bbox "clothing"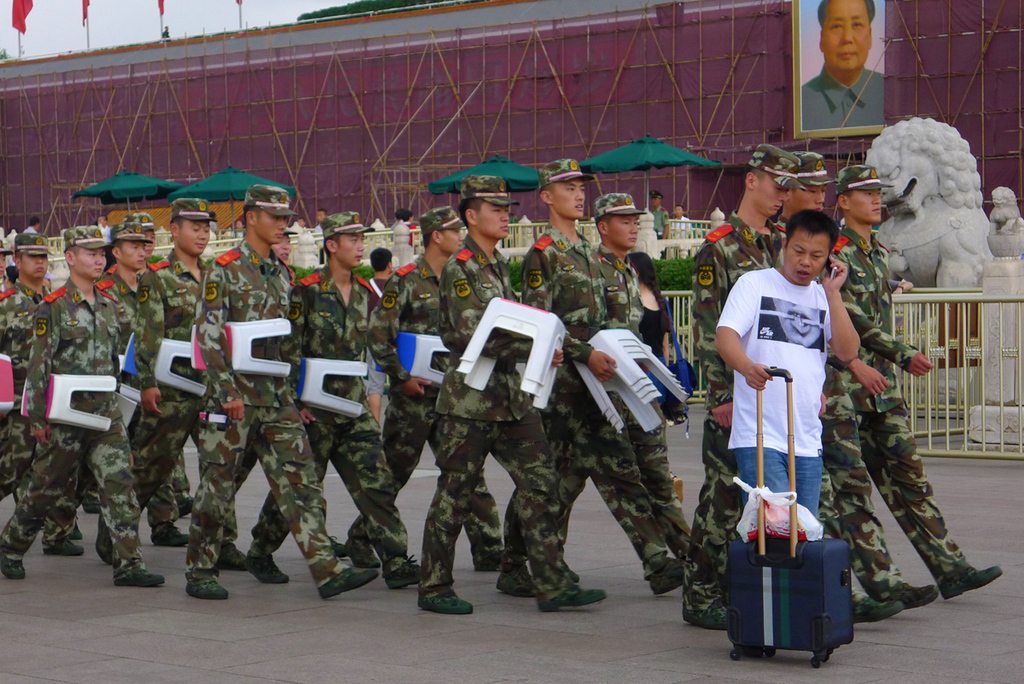
box=[793, 63, 885, 134]
